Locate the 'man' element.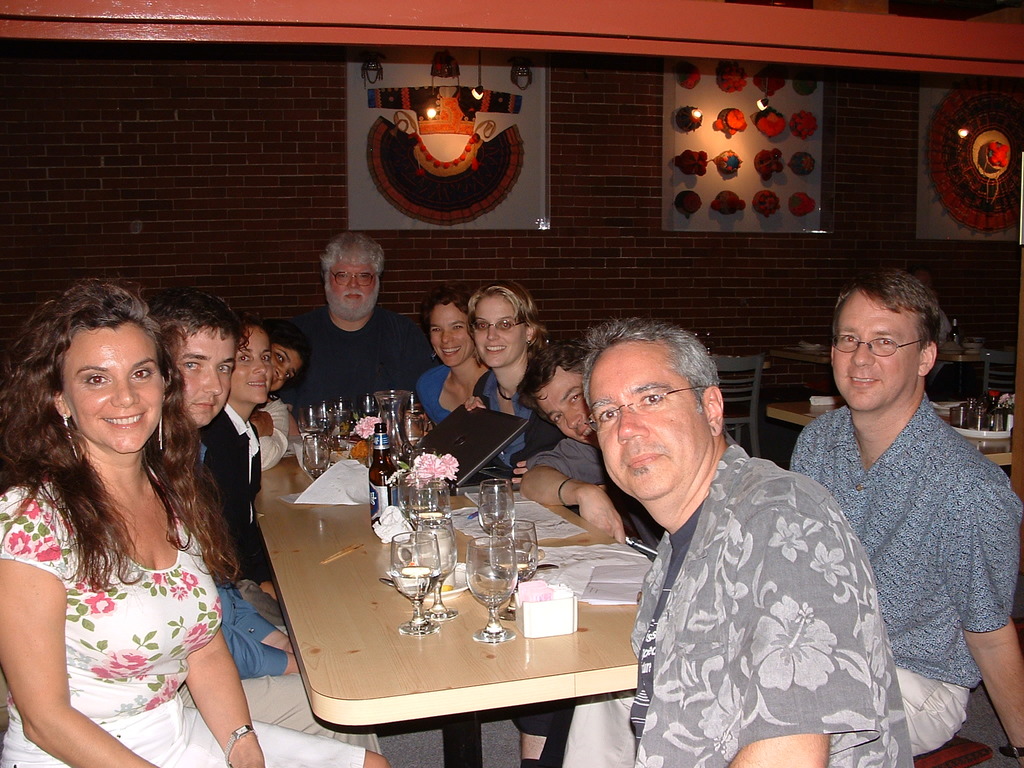
Element bbox: region(469, 276, 552, 491).
